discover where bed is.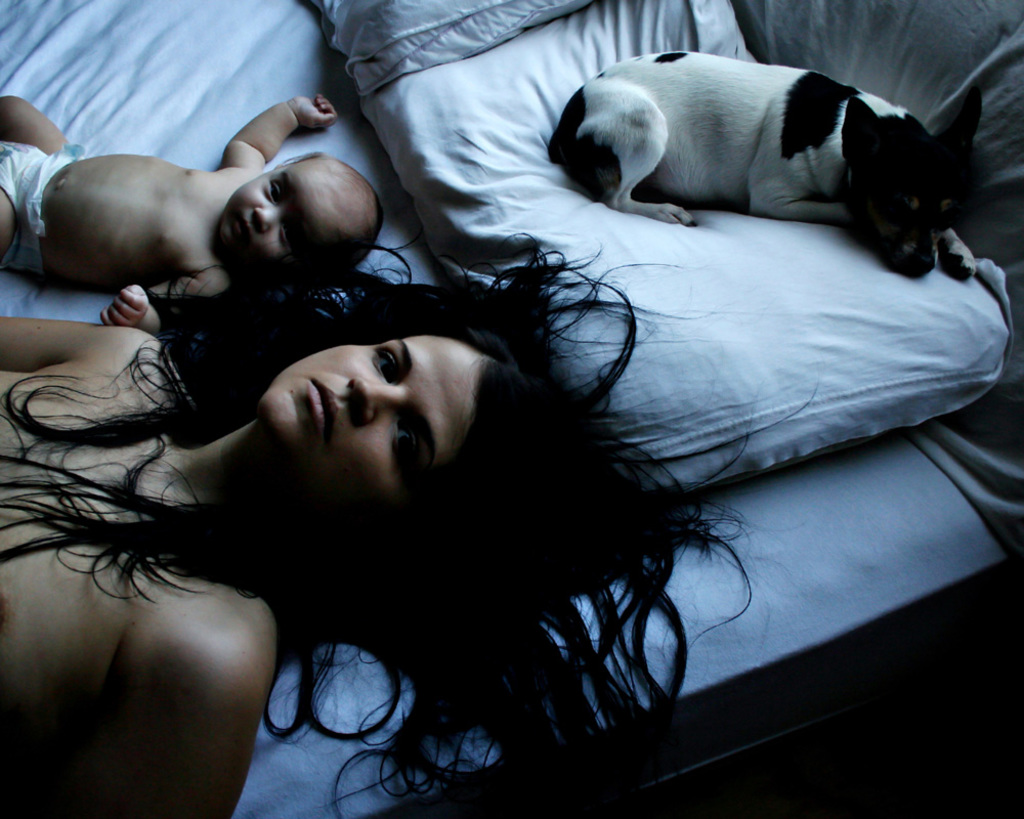
Discovered at select_region(0, 0, 1023, 818).
